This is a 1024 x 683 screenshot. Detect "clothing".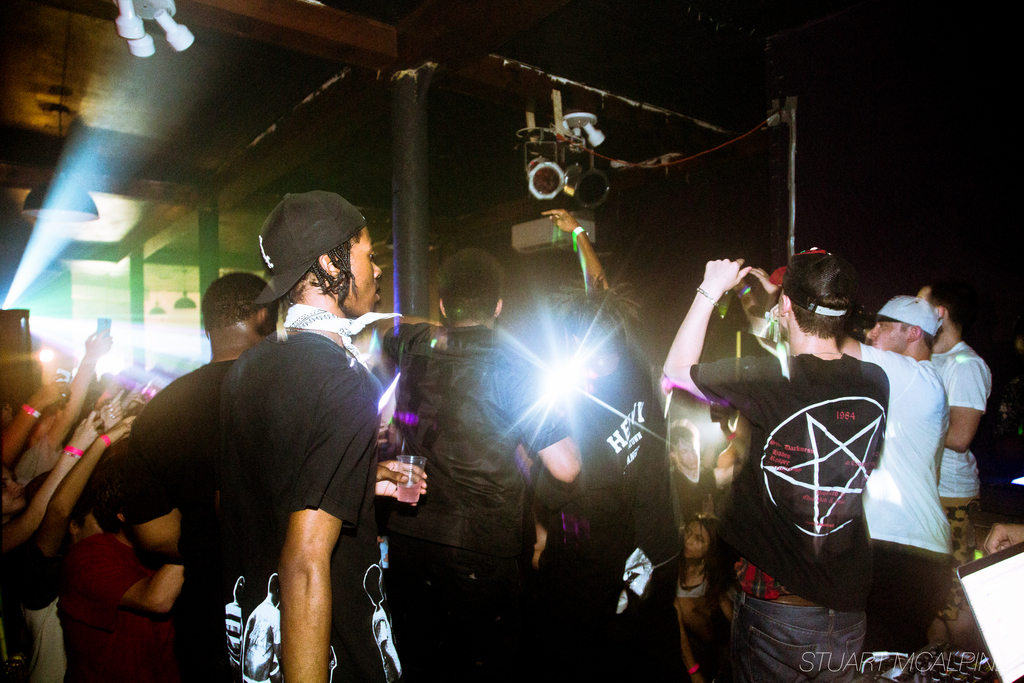
left=860, top=359, right=946, bottom=657.
